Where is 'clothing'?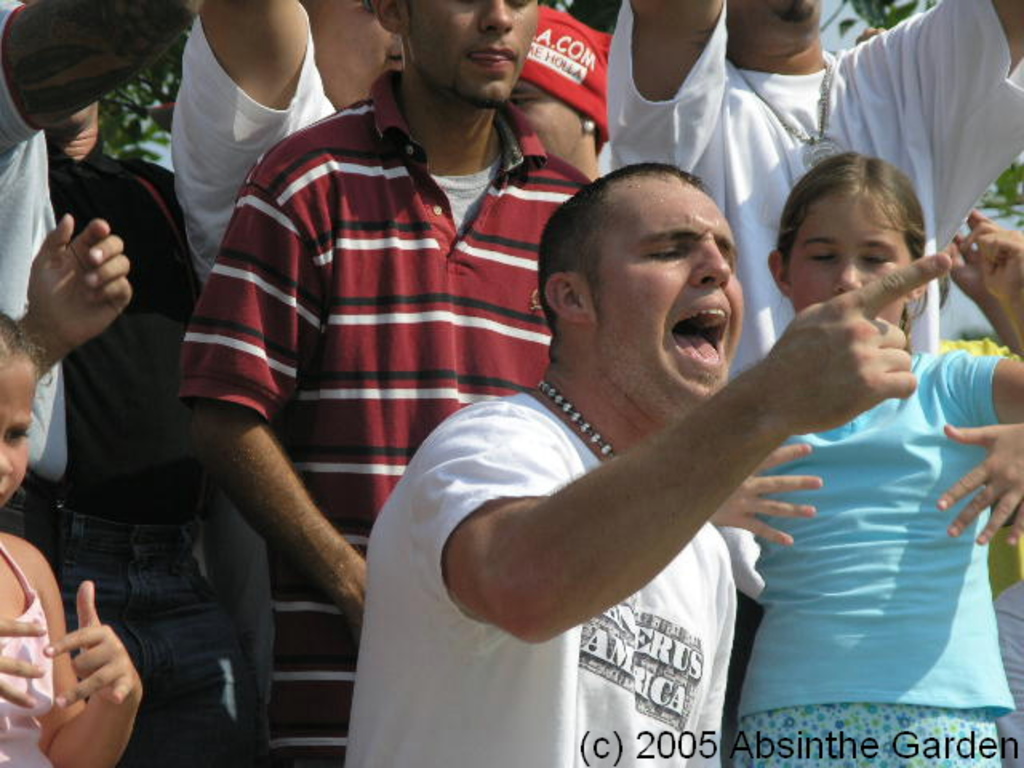
[0,557,54,766].
